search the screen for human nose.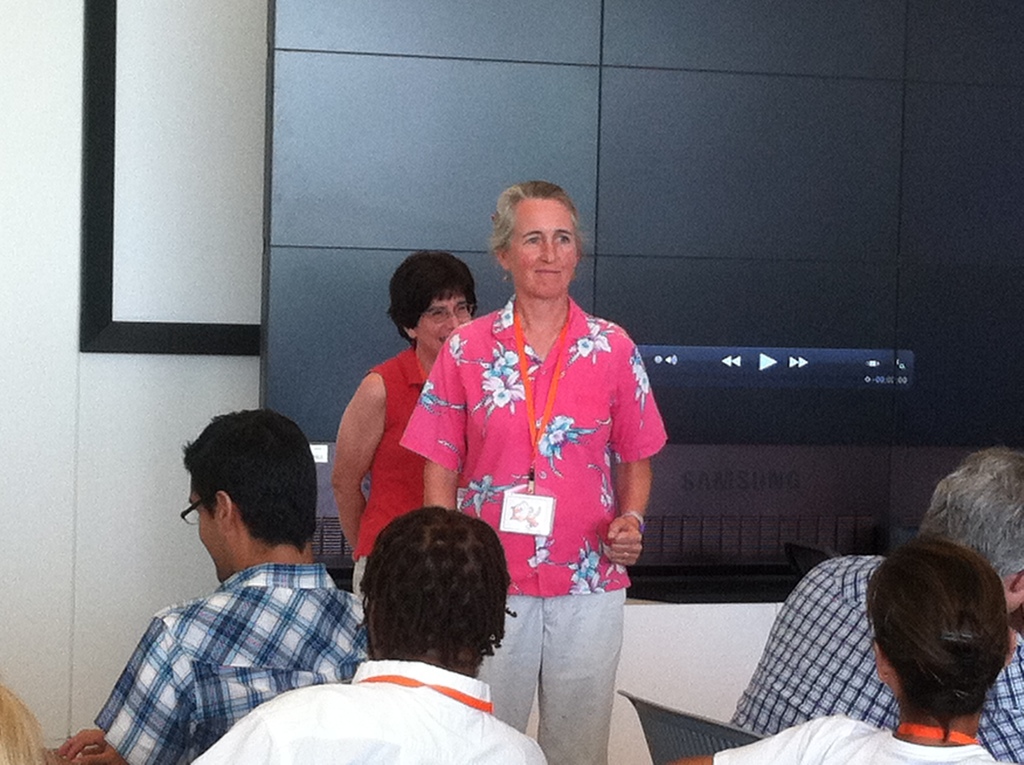
Found at (x1=447, y1=307, x2=462, y2=334).
